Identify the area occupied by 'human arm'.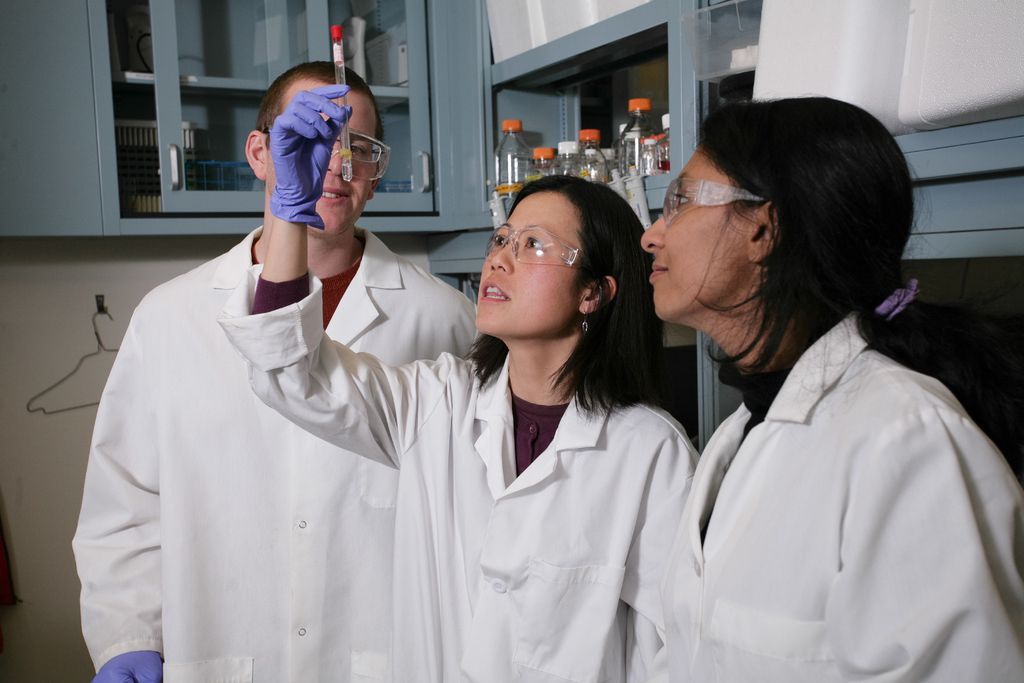
Area: <box>844,393,1023,682</box>.
